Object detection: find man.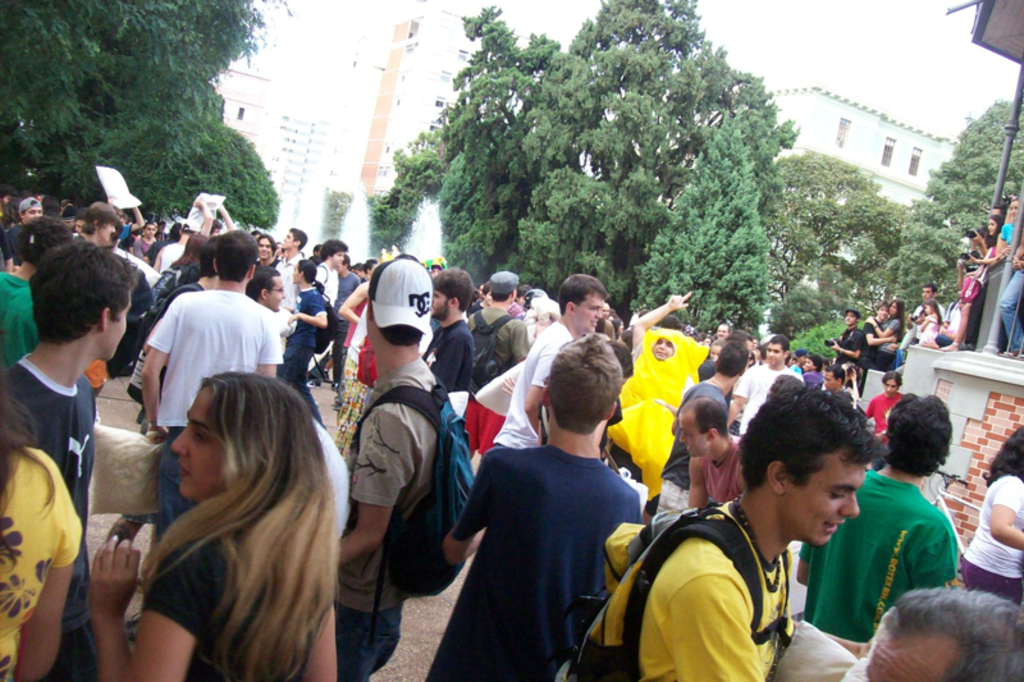
797,392,960,644.
